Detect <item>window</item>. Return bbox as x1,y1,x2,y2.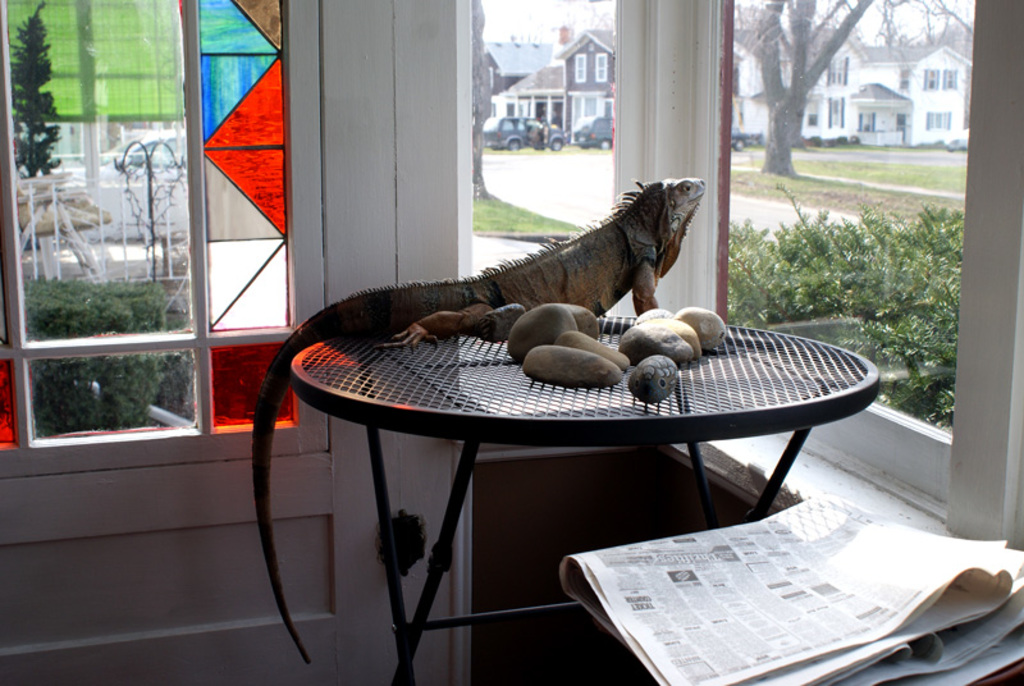
568,47,591,90.
